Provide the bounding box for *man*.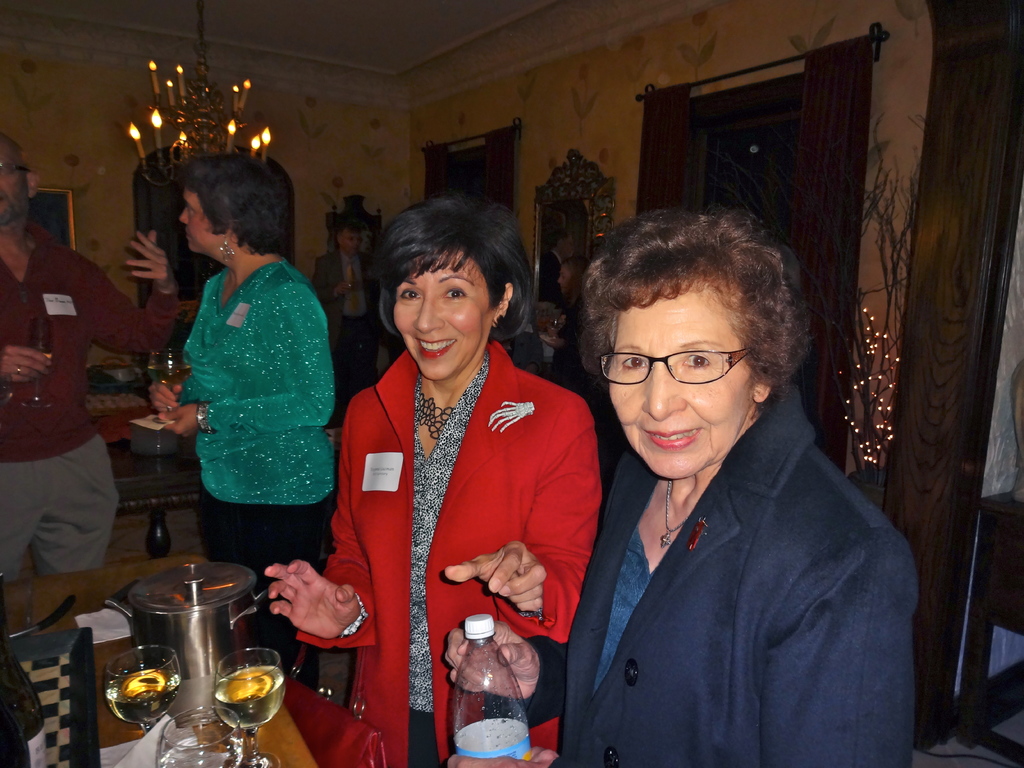
5/132/182/579.
